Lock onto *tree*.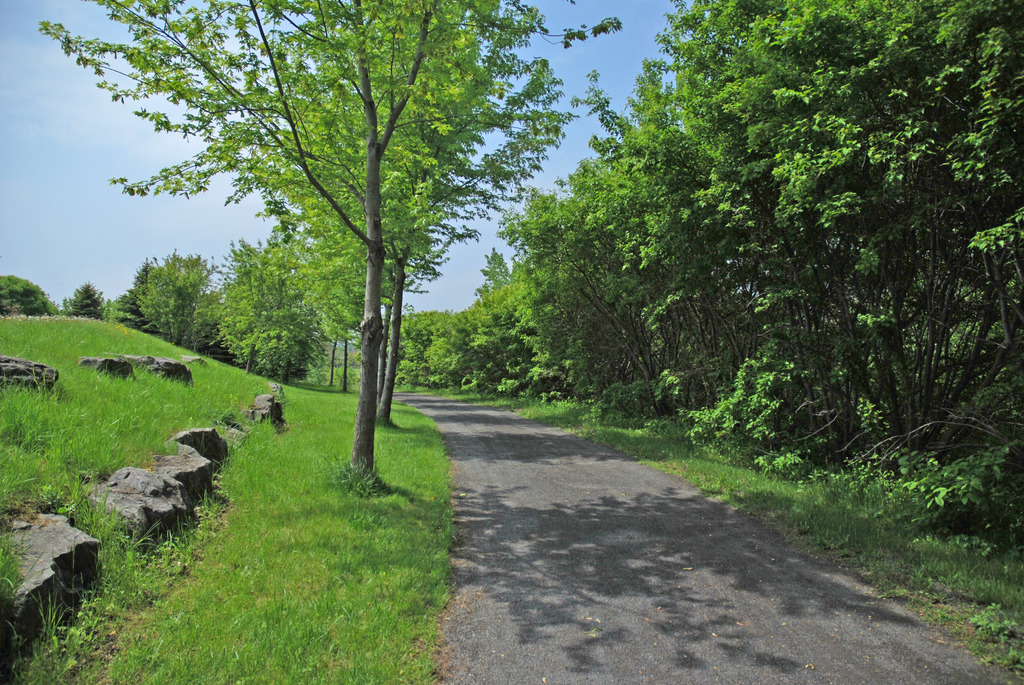
Locked: [237, 0, 555, 426].
